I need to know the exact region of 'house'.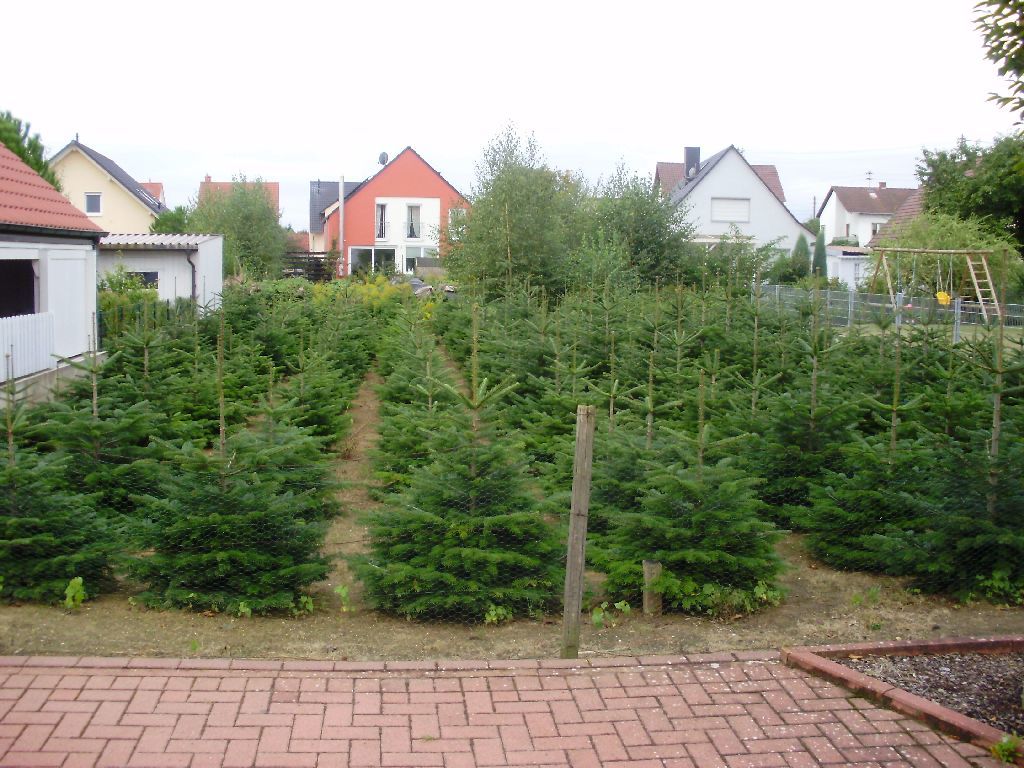
Region: pyautogui.locateOnScreen(809, 187, 924, 308).
